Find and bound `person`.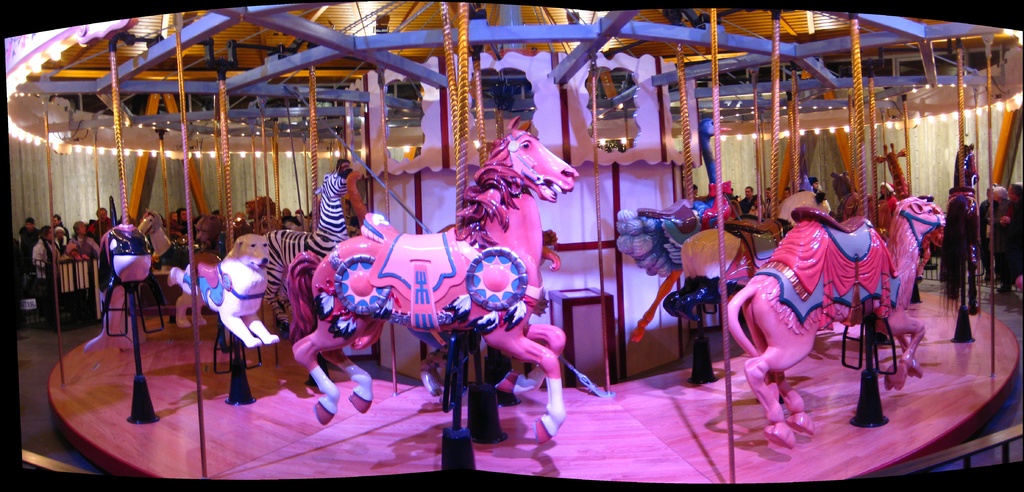
Bound: 739 185 757 219.
